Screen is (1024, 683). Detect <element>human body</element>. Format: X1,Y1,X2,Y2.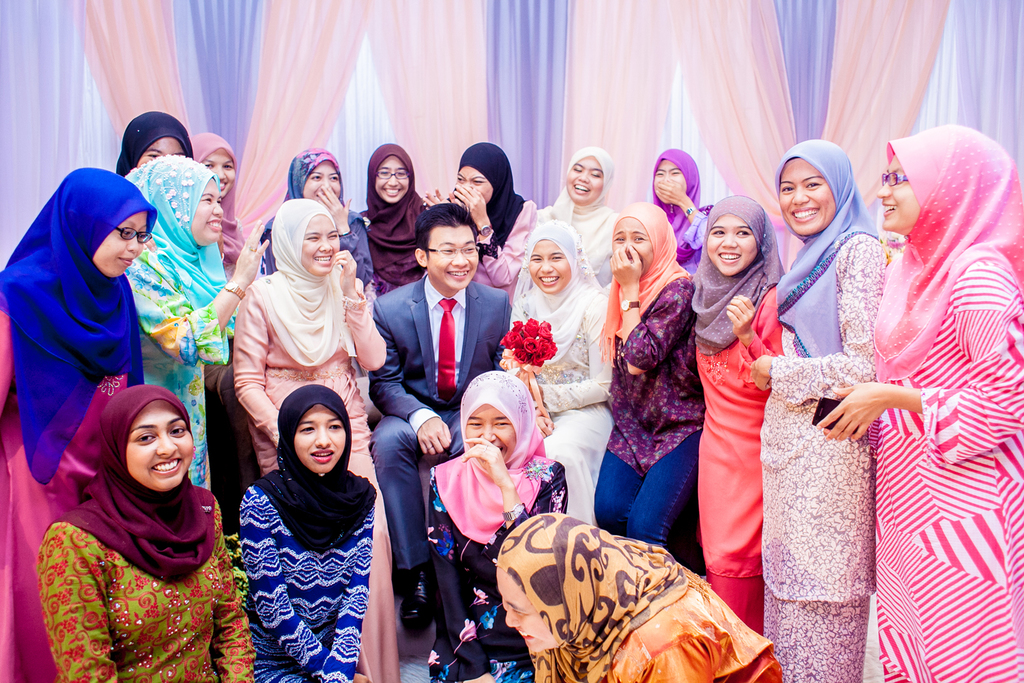
745,139,893,682.
